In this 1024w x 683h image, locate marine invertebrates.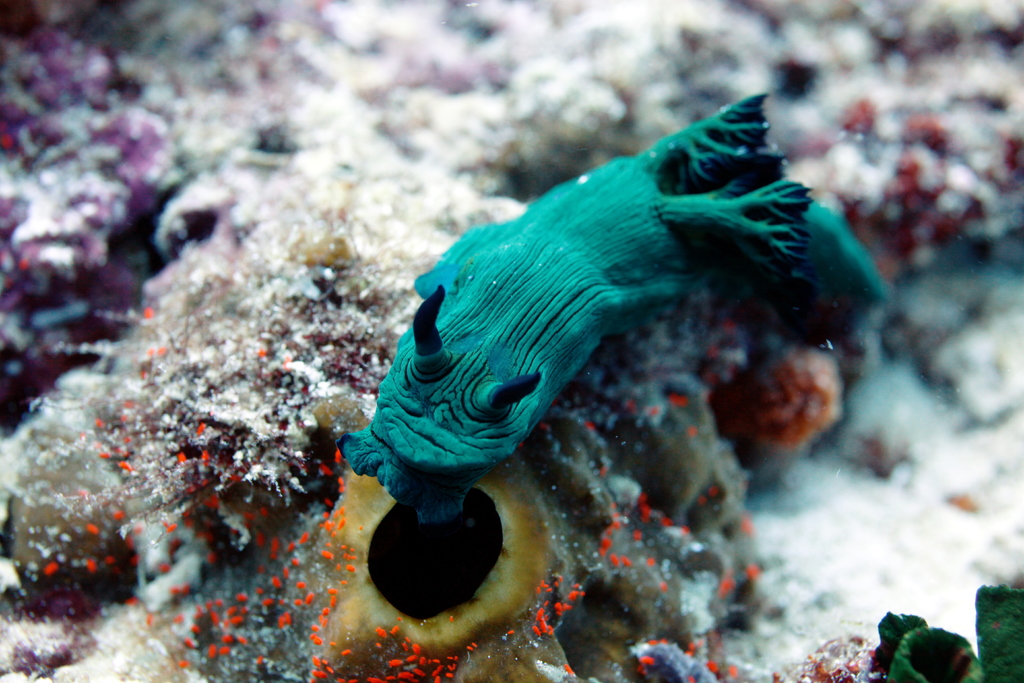
Bounding box: rect(776, 575, 1023, 682).
